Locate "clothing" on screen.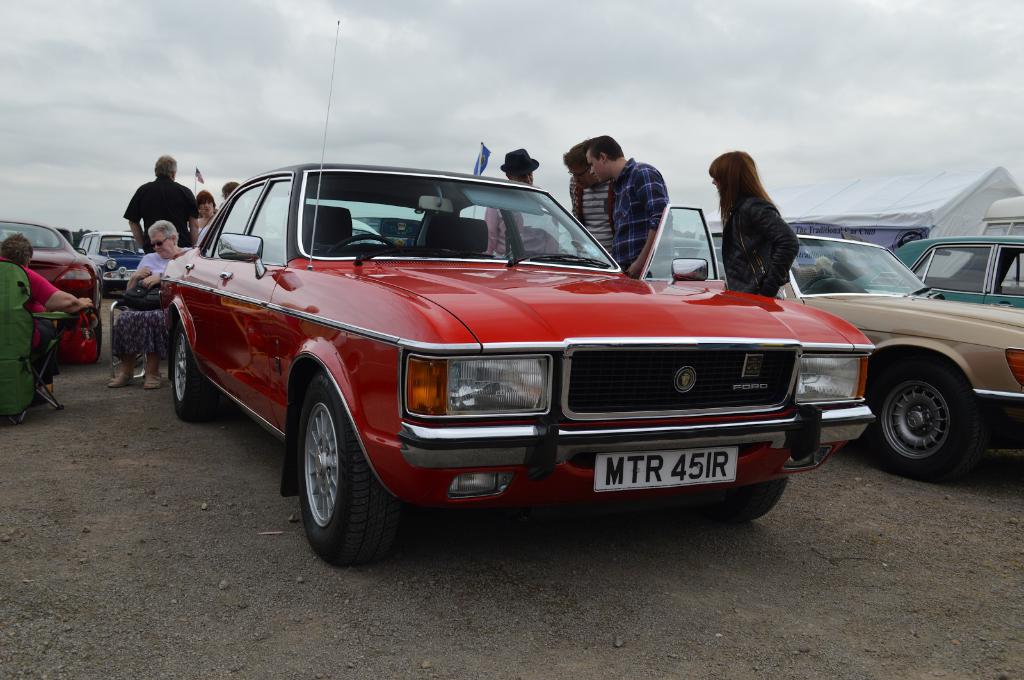
On screen at l=117, t=177, r=205, b=235.
